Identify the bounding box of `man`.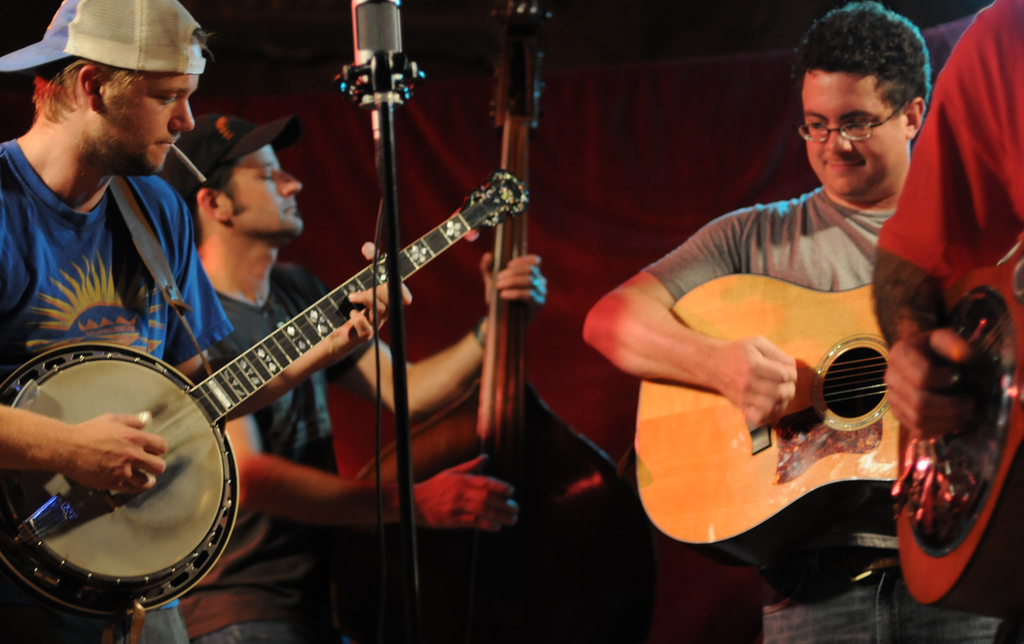
detection(0, 0, 414, 643).
